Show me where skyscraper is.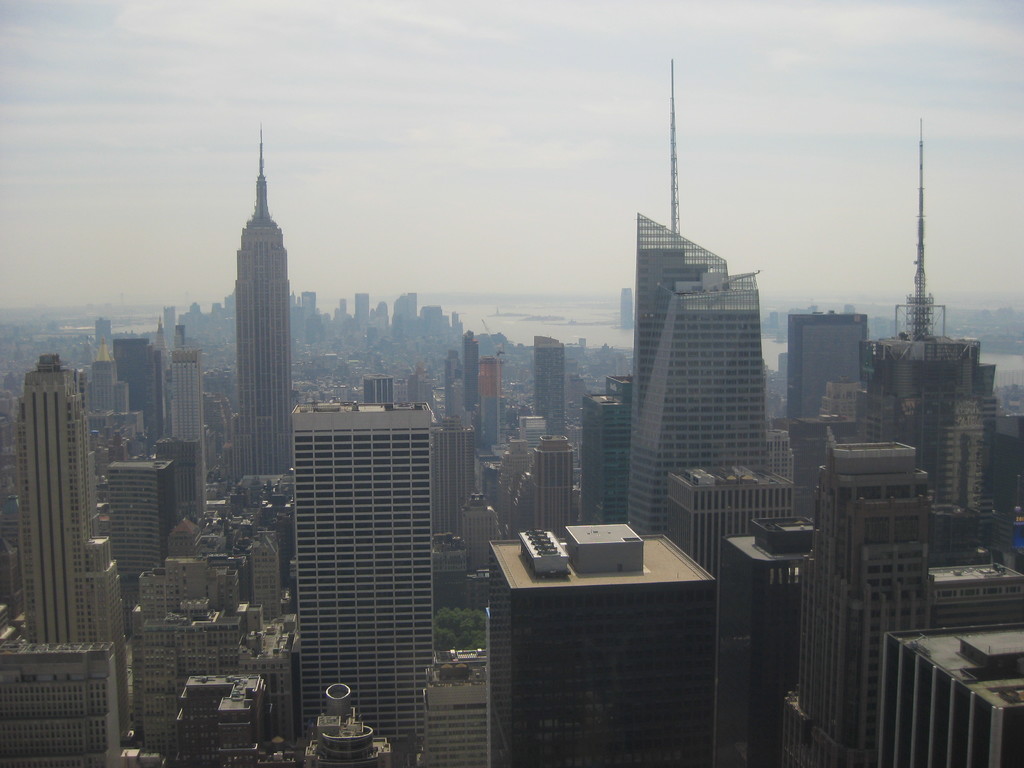
skyscraper is at (left=528, top=333, right=568, bottom=433).
